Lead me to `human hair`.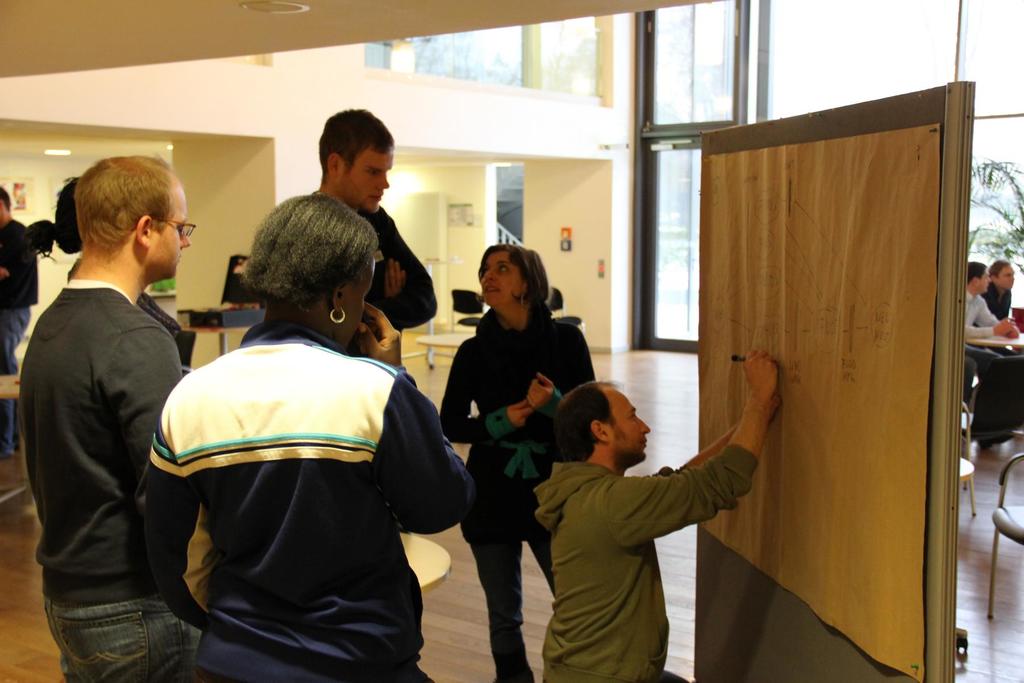
Lead to {"left": 556, "top": 382, "right": 616, "bottom": 465}.
